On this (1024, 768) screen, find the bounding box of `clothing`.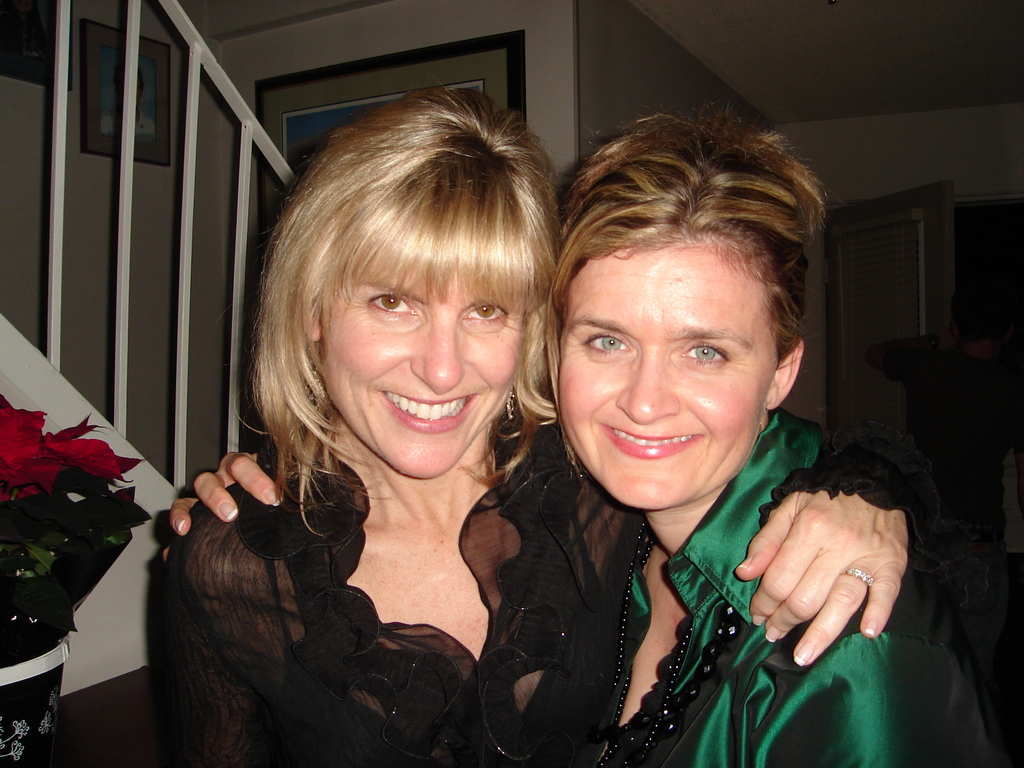
Bounding box: [left=147, top=443, right=602, bottom=767].
